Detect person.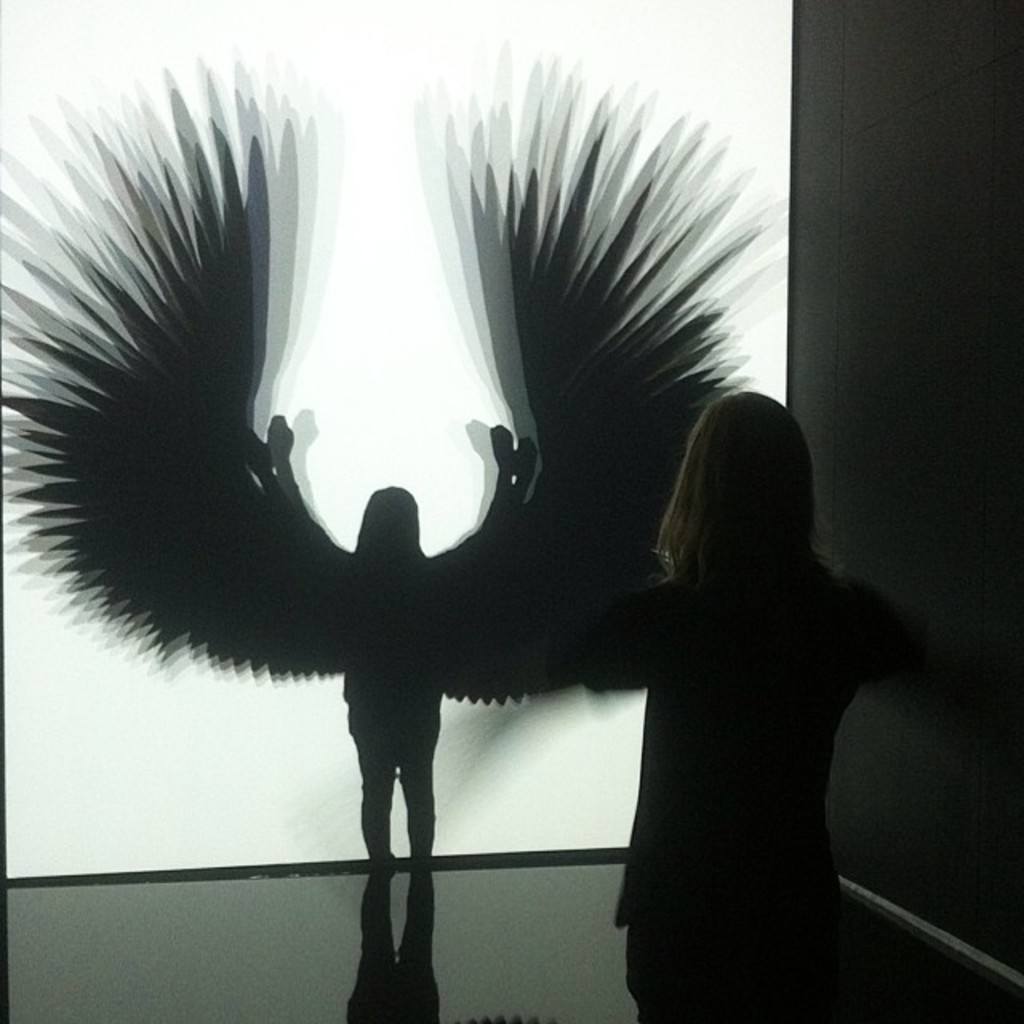
Detected at 253 405 562 926.
